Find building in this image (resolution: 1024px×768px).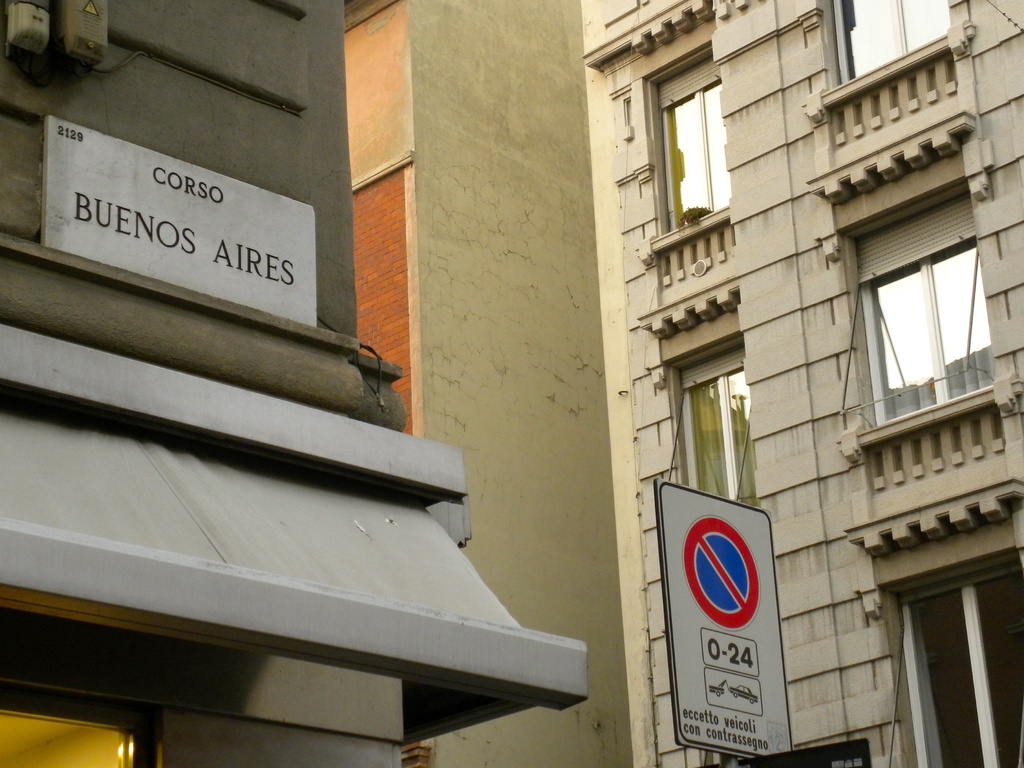
(582, 0, 1023, 767).
